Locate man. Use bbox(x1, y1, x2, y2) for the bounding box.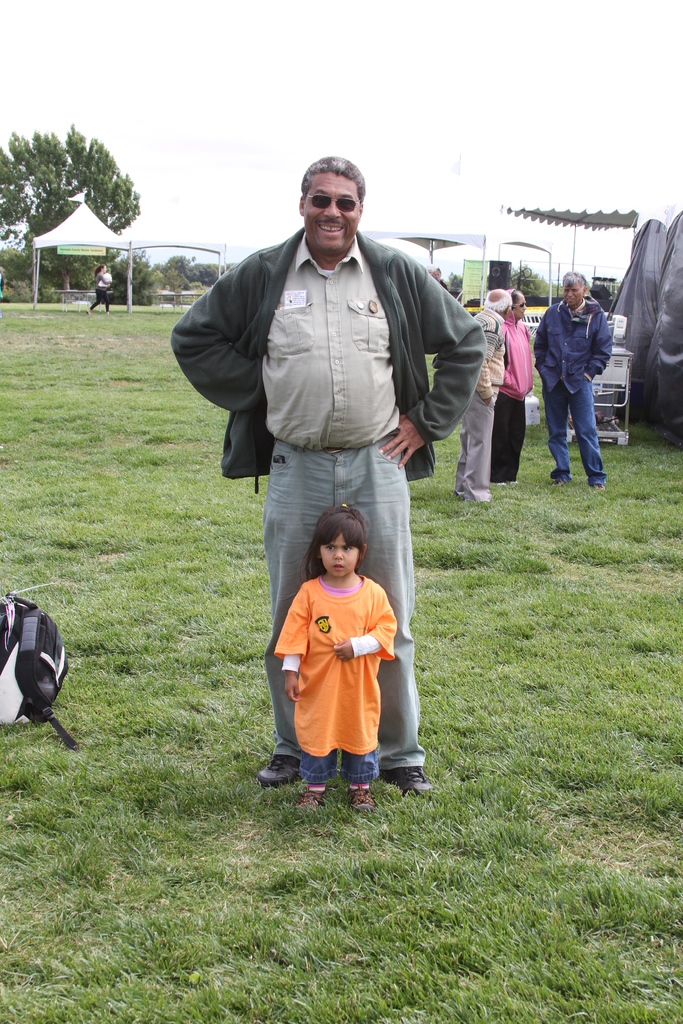
bbox(184, 180, 486, 746).
